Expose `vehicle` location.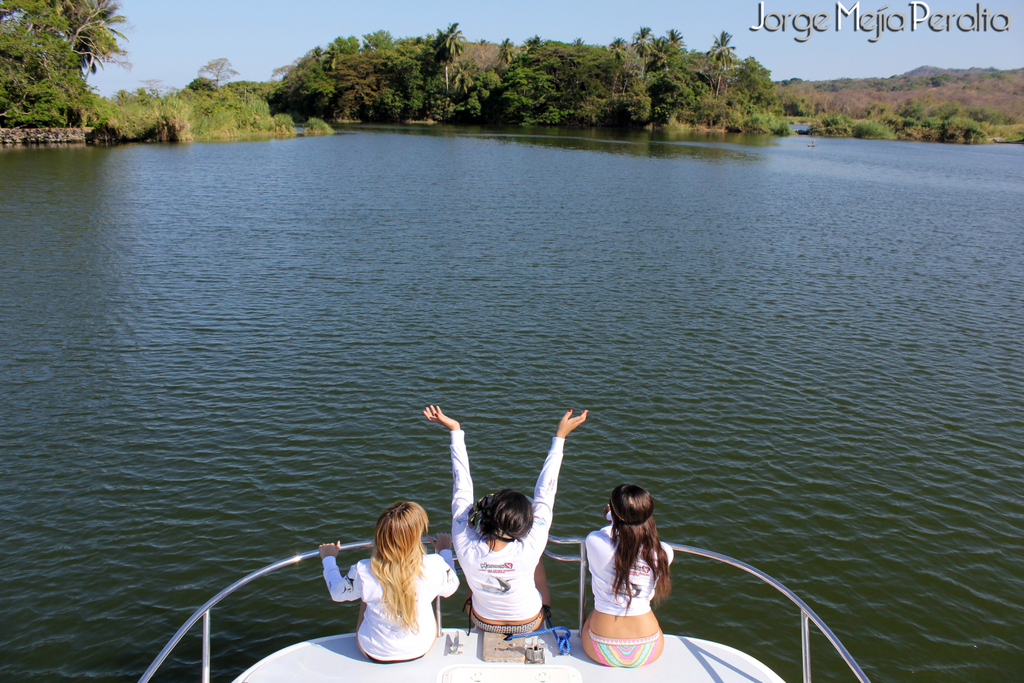
Exposed at <box>139,531,865,682</box>.
